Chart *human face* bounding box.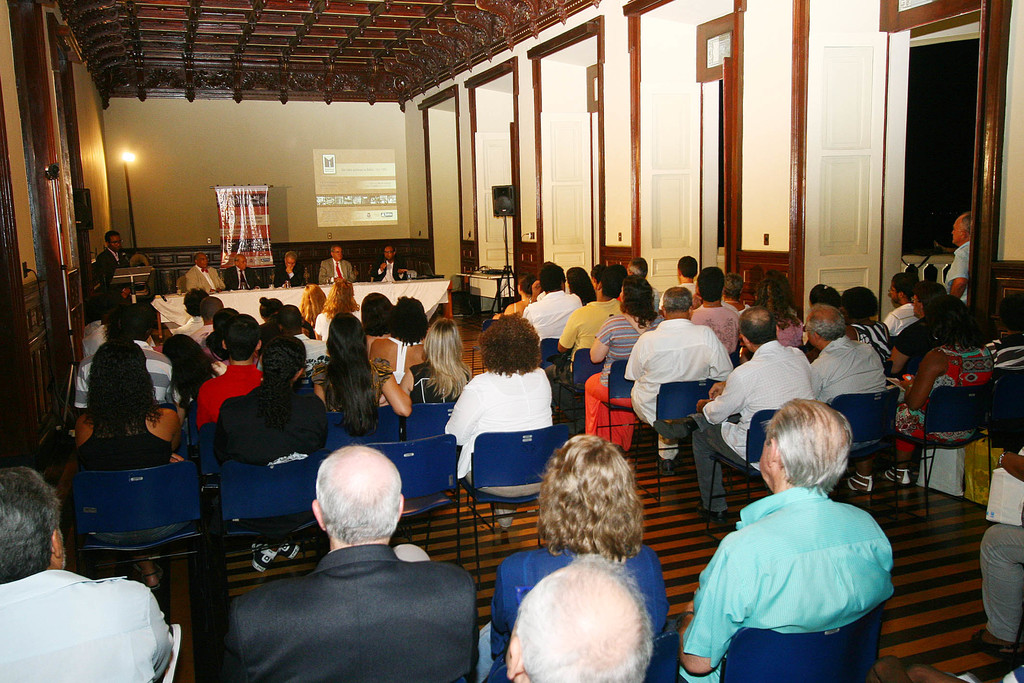
Charted: {"x1": 952, "y1": 212, "x2": 966, "y2": 242}.
